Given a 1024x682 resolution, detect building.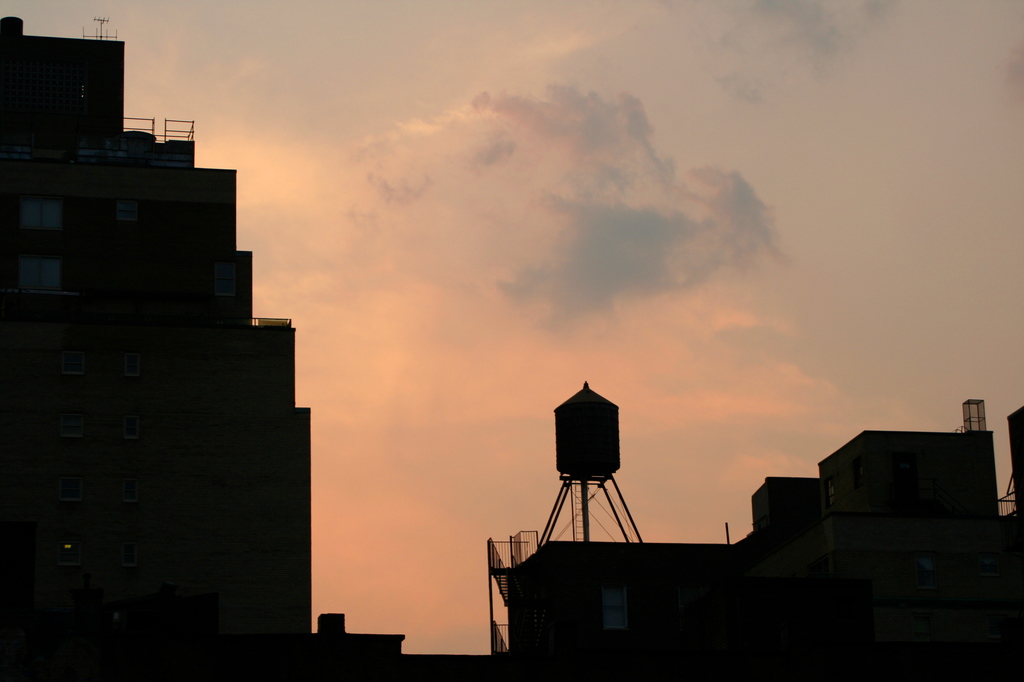
[0, 17, 1023, 681].
